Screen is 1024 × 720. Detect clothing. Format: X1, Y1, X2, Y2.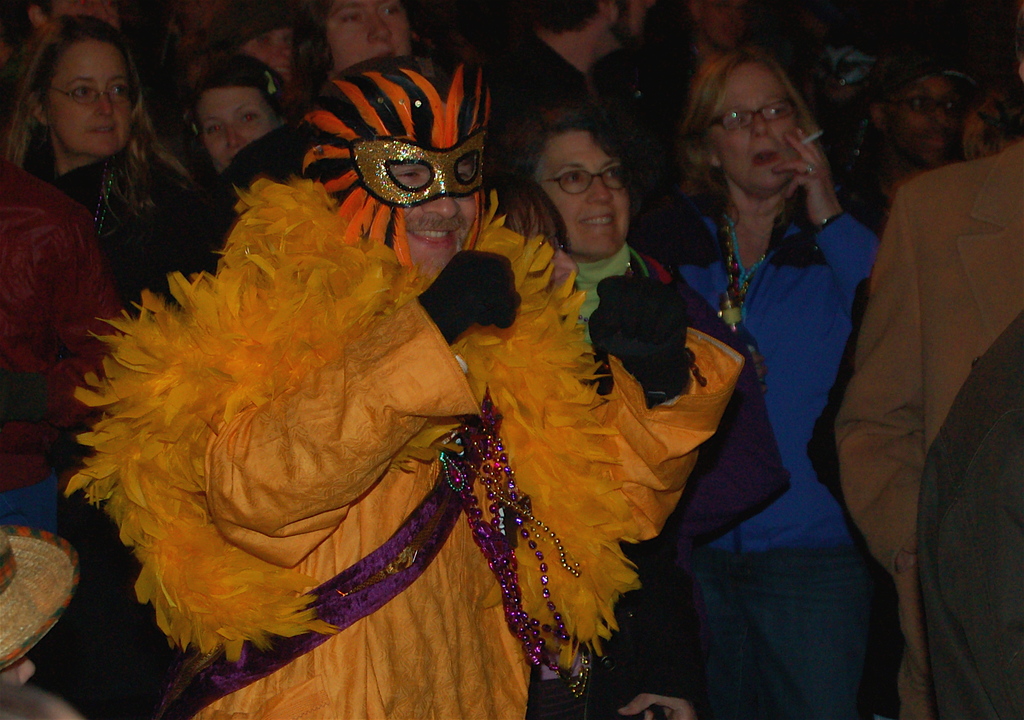
831, 133, 1023, 717.
